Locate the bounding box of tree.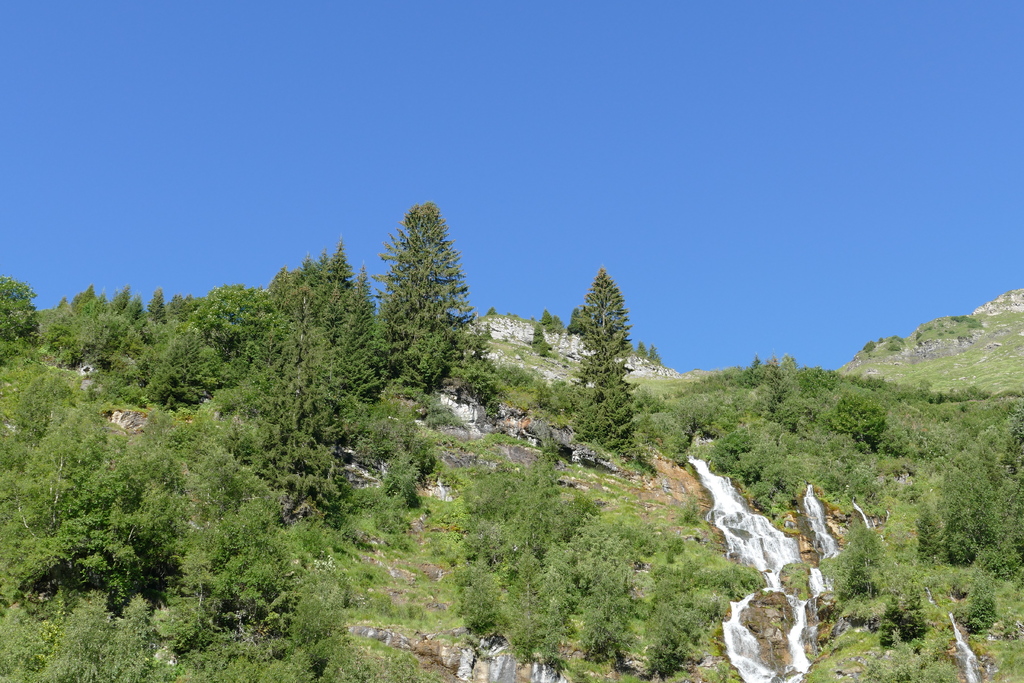
Bounding box: rect(565, 265, 635, 359).
